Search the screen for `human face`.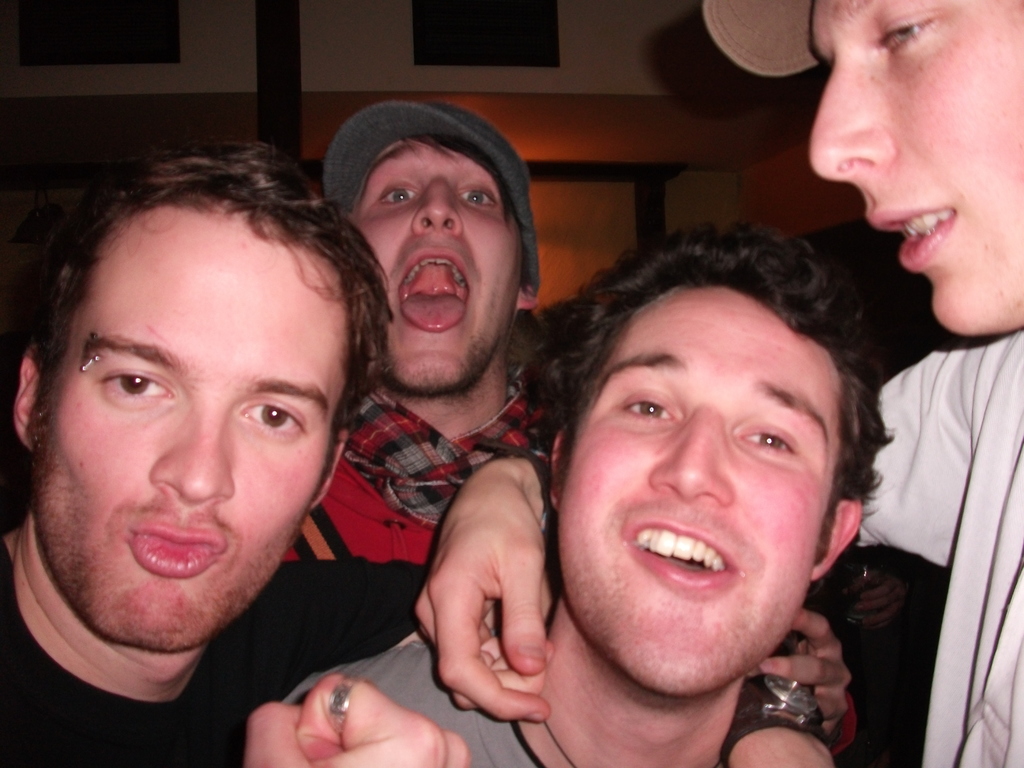
Found at 808,0,1023,338.
